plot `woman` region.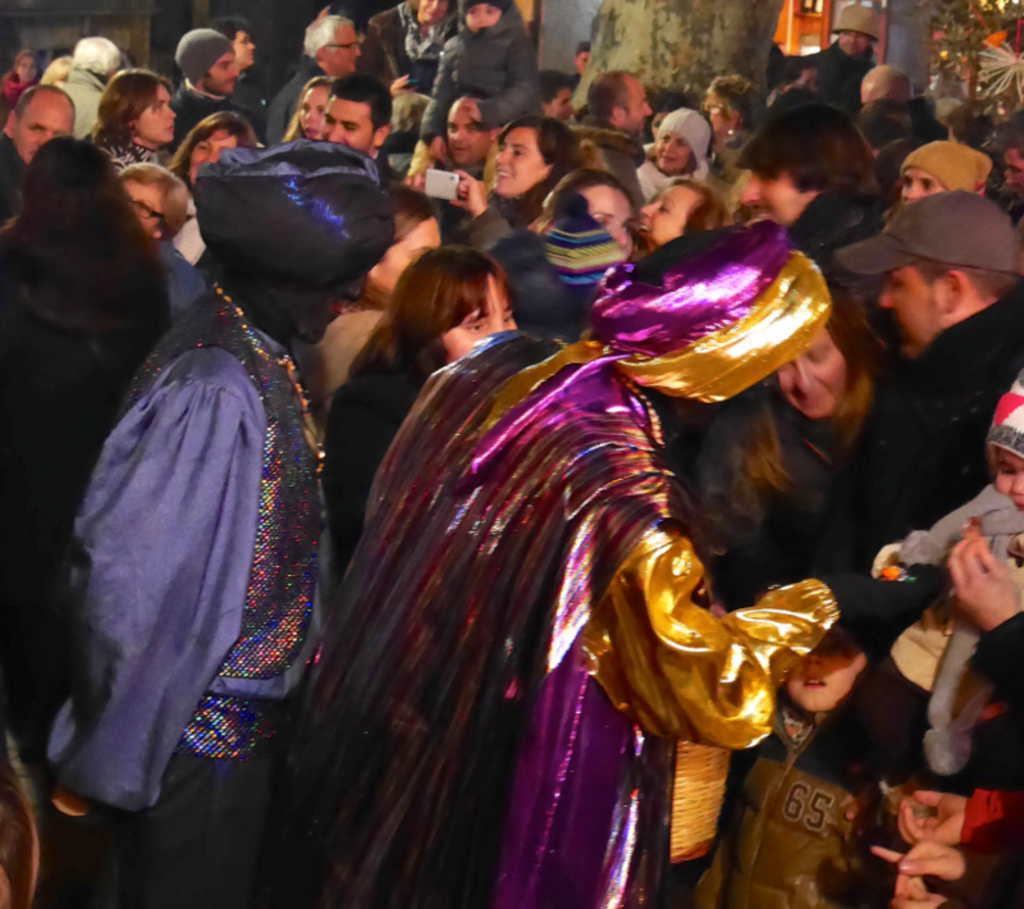
Plotted at bbox=(38, 51, 72, 88).
